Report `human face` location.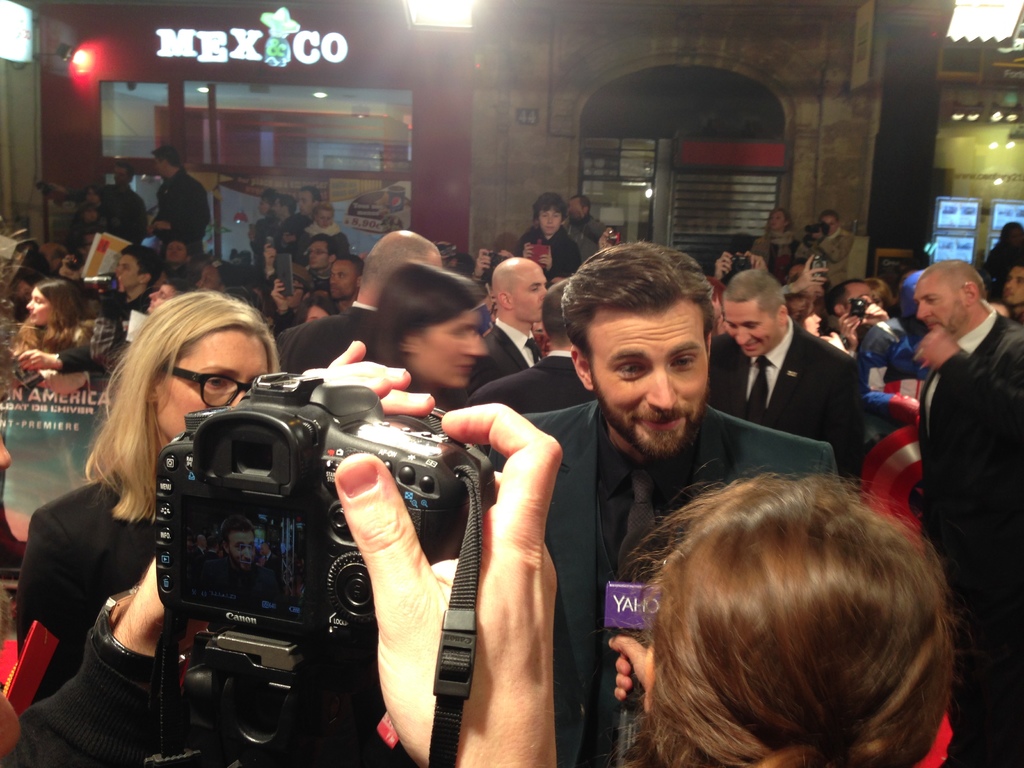
Report: 257 197 269 218.
